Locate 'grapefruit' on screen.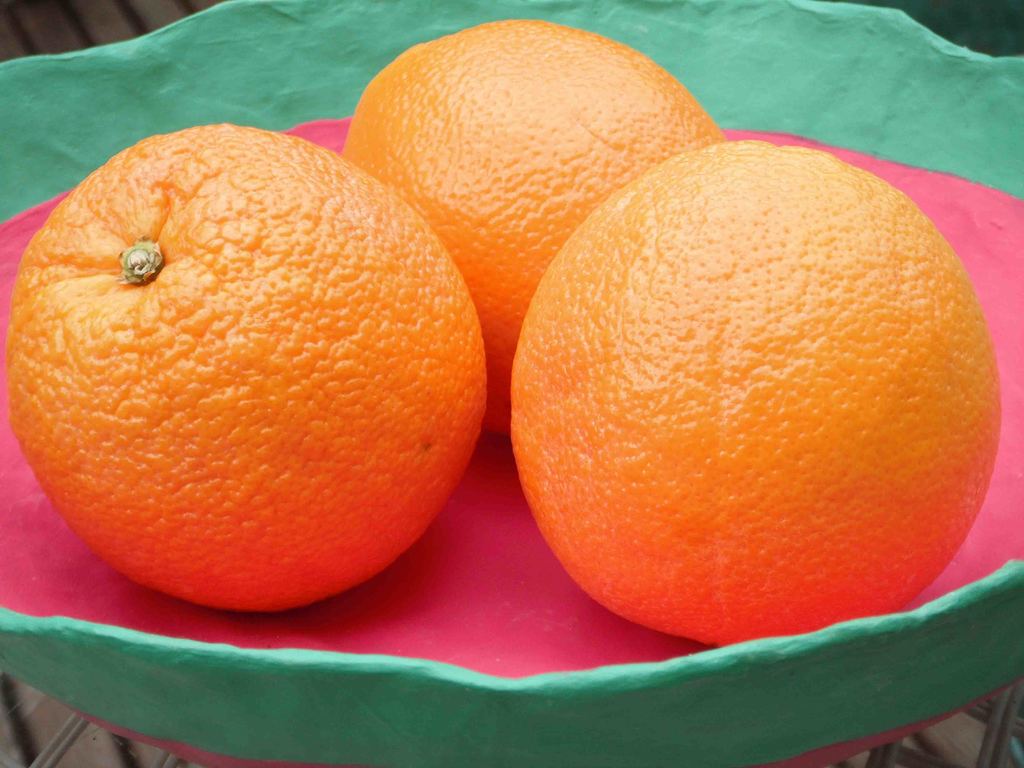
On screen at bbox=(7, 122, 489, 611).
